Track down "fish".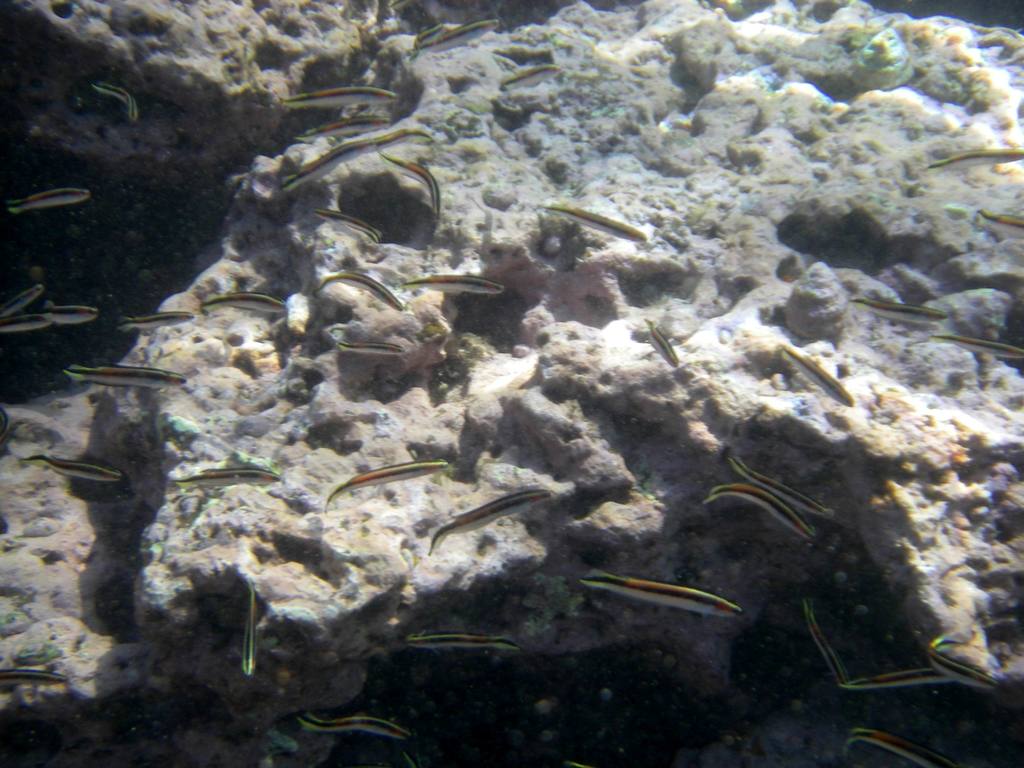
Tracked to x1=380, y1=149, x2=439, y2=222.
